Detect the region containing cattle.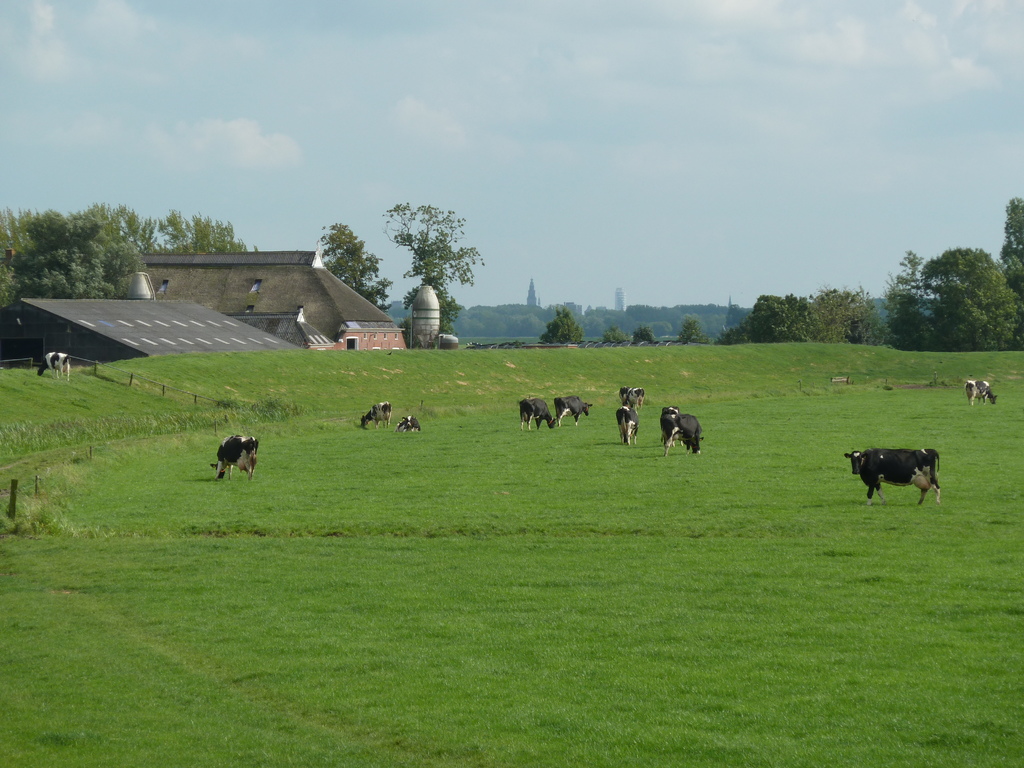
[843,442,950,510].
